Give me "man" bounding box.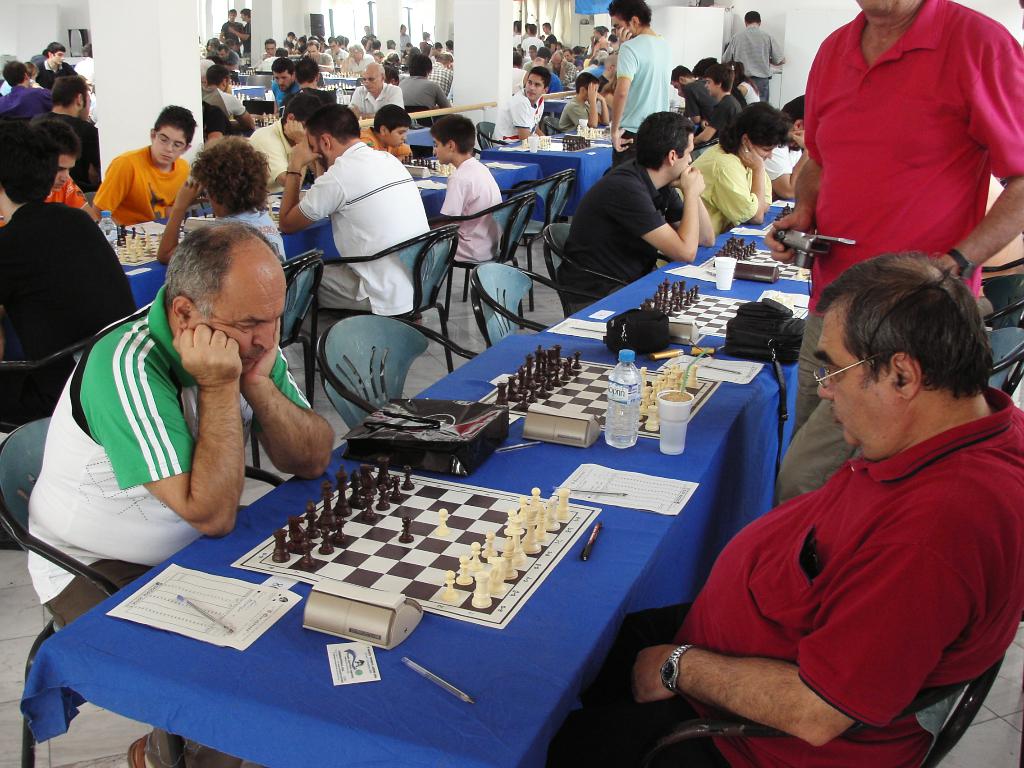
<region>217, 8, 247, 57</region>.
